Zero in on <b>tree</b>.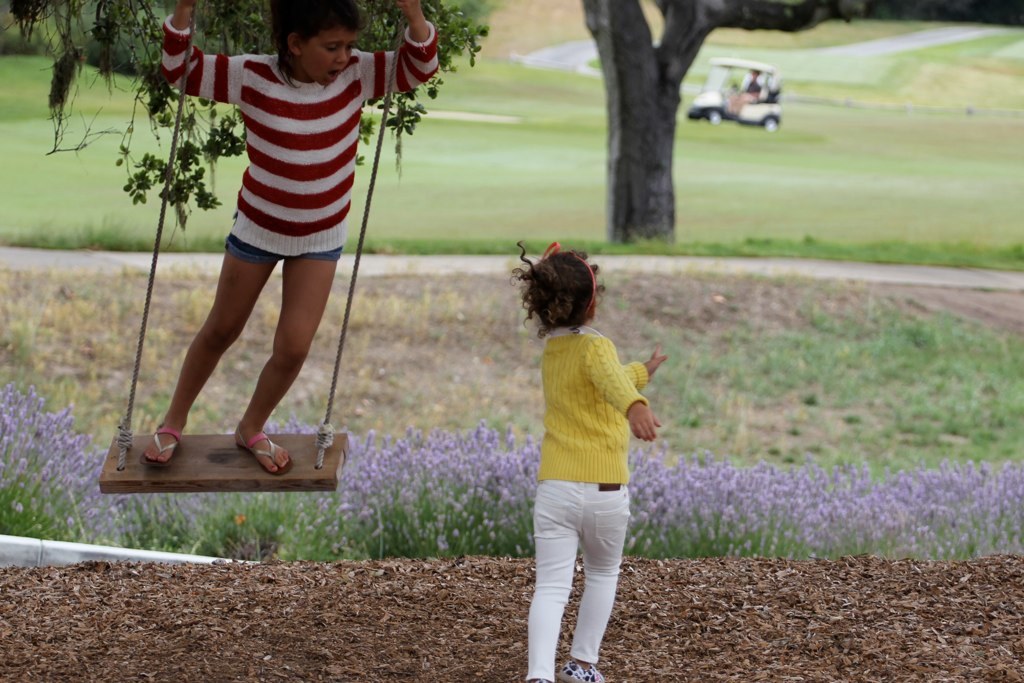
Zeroed in: <bbox>0, 0, 491, 230</bbox>.
